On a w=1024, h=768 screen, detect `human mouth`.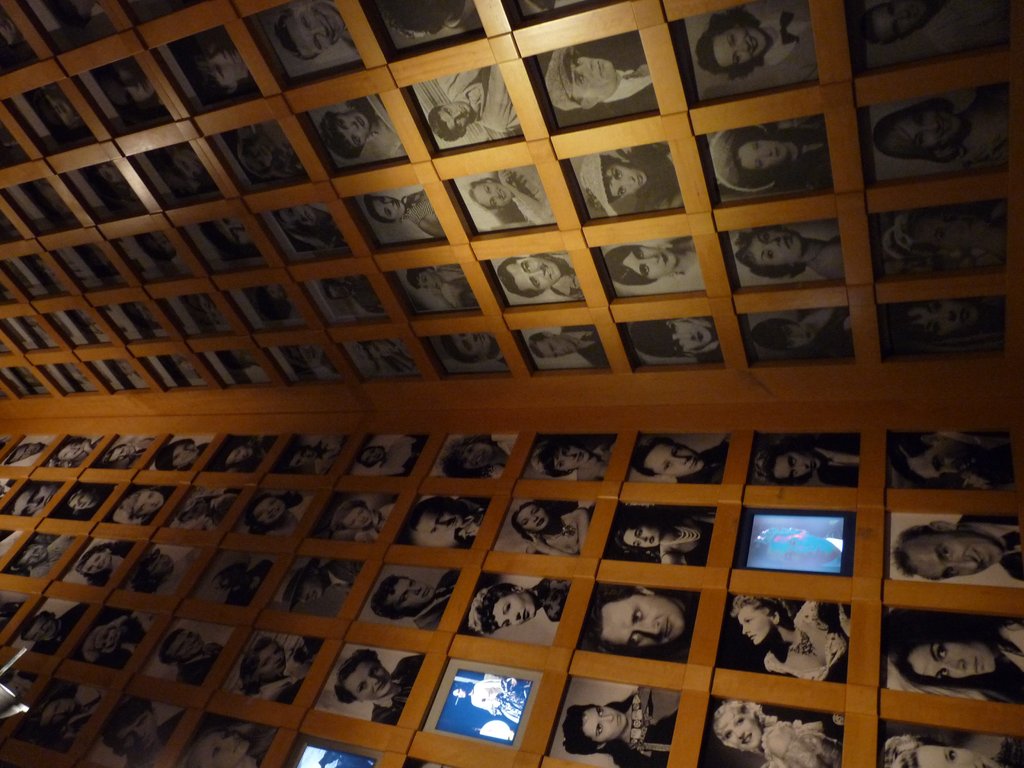
bbox(320, 15, 336, 42).
